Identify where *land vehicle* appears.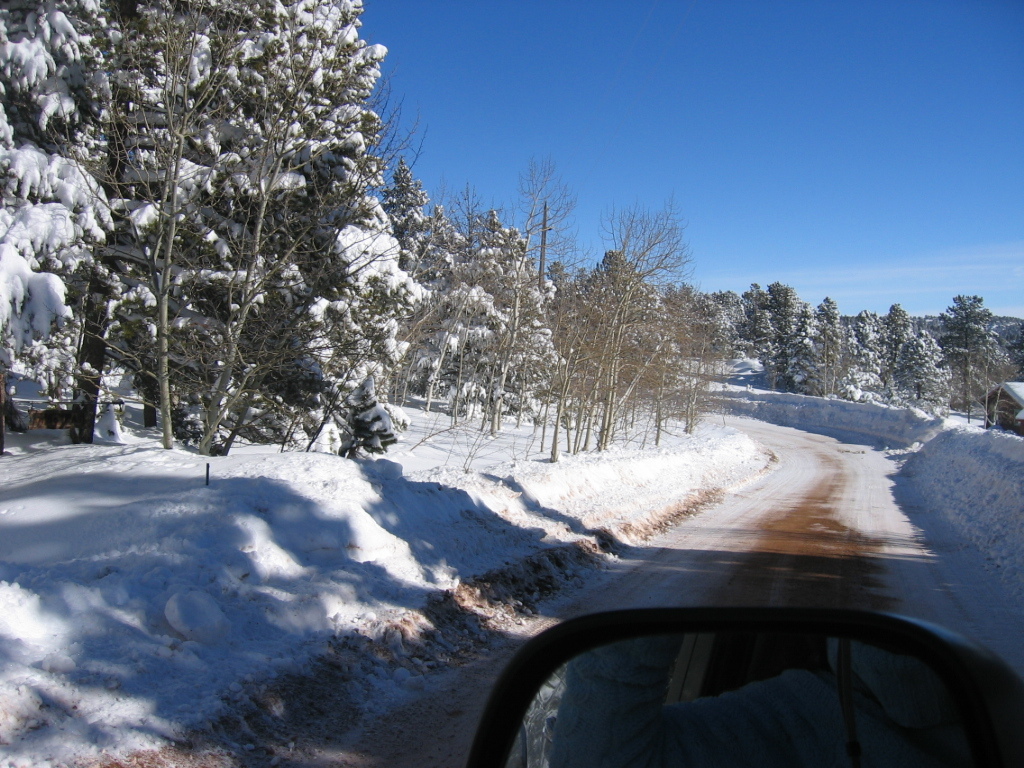
Appears at bbox(485, 558, 1007, 749).
